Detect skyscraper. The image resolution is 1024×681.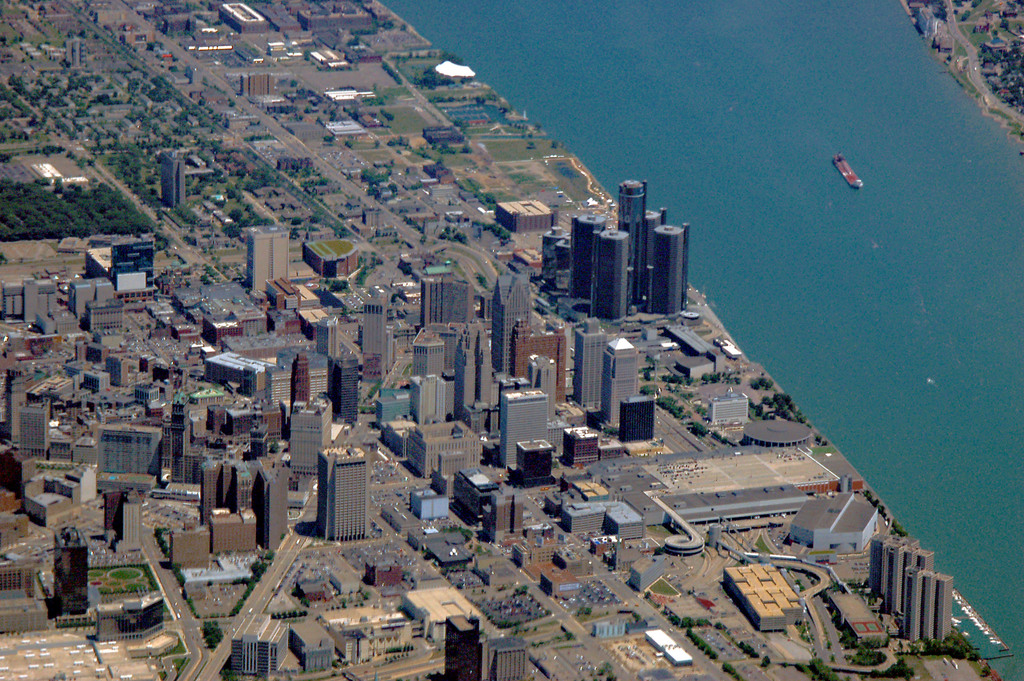
Rect(232, 460, 273, 555).
